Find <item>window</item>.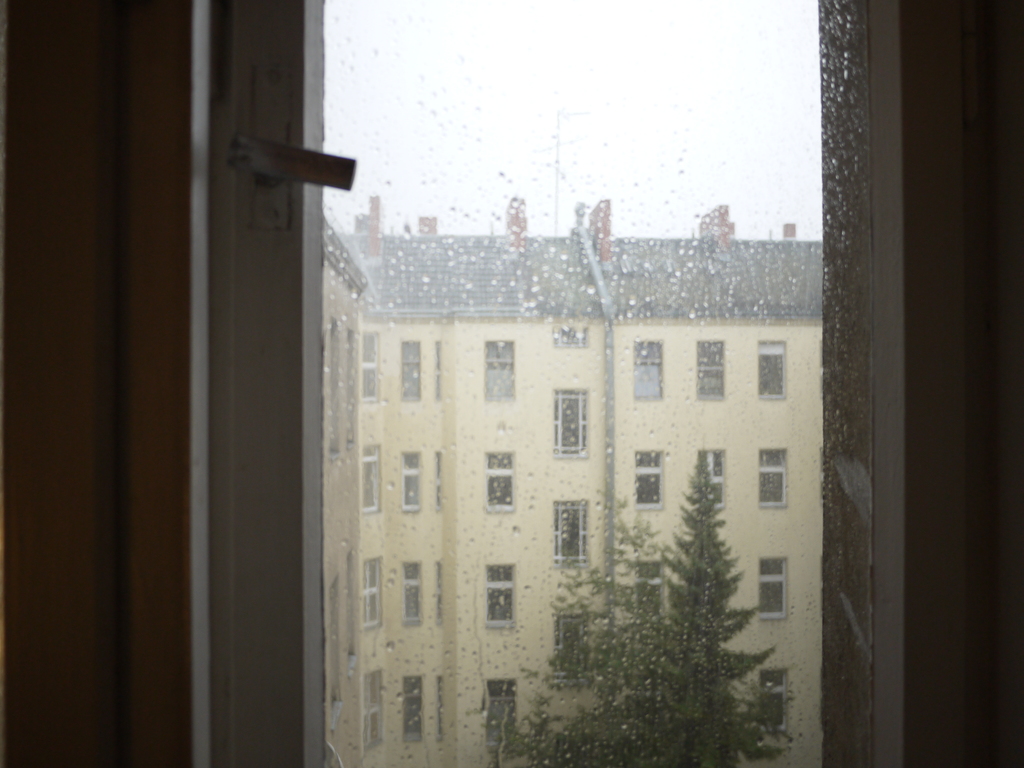
(left=759, top=339, right=785, bottom=393).
